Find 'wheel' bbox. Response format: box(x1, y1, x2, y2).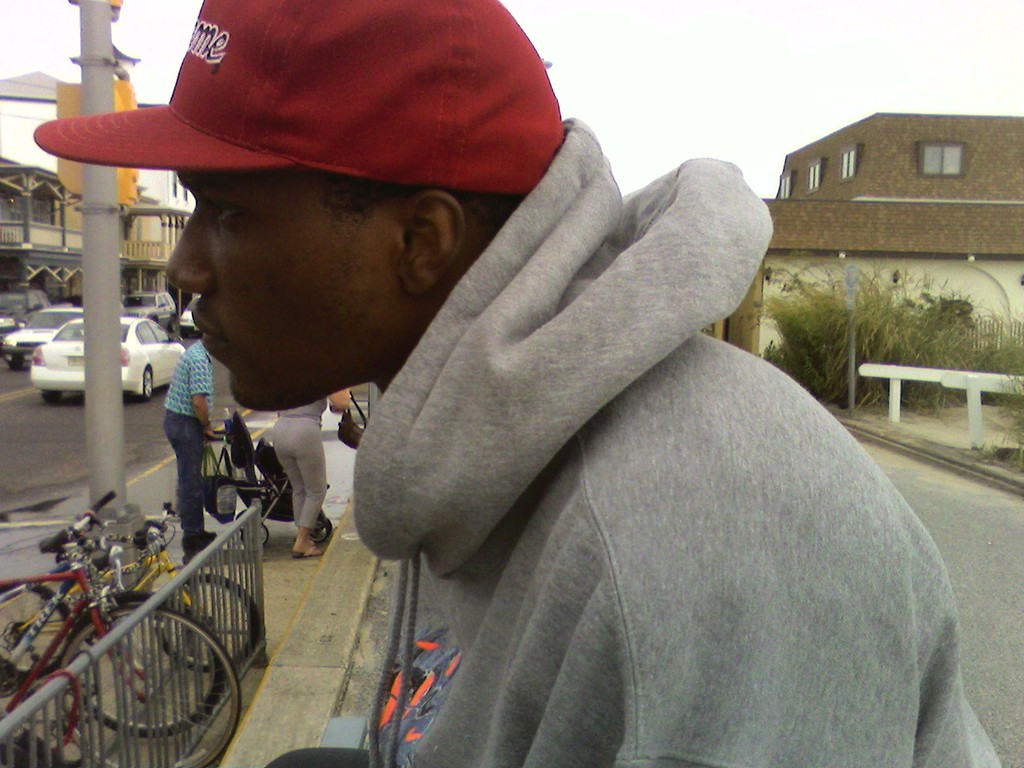
box(53, 602, 242, 767).
